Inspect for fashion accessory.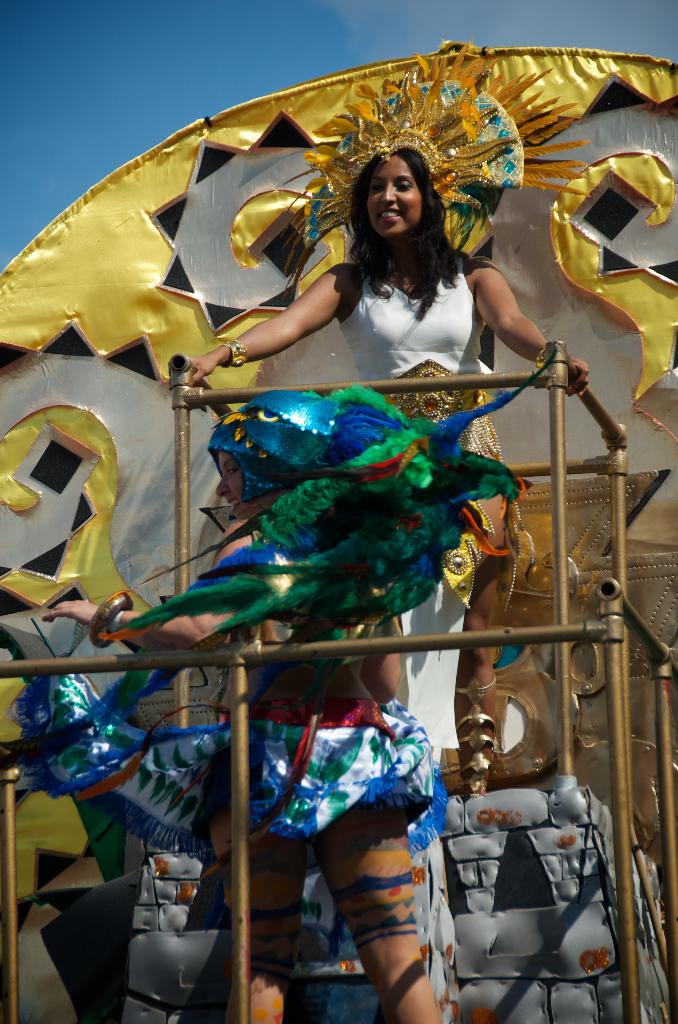
Inspection: rect(112, 613, 121, 637).
